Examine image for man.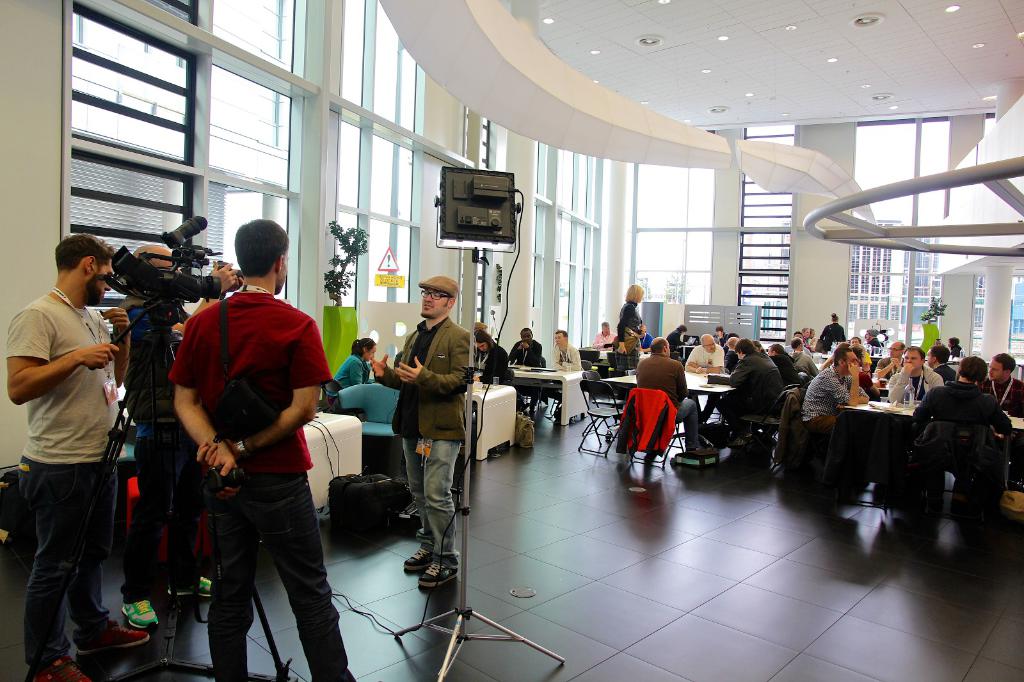
Examination result: (x1=797, y1=346, x2=872, y2=441).
